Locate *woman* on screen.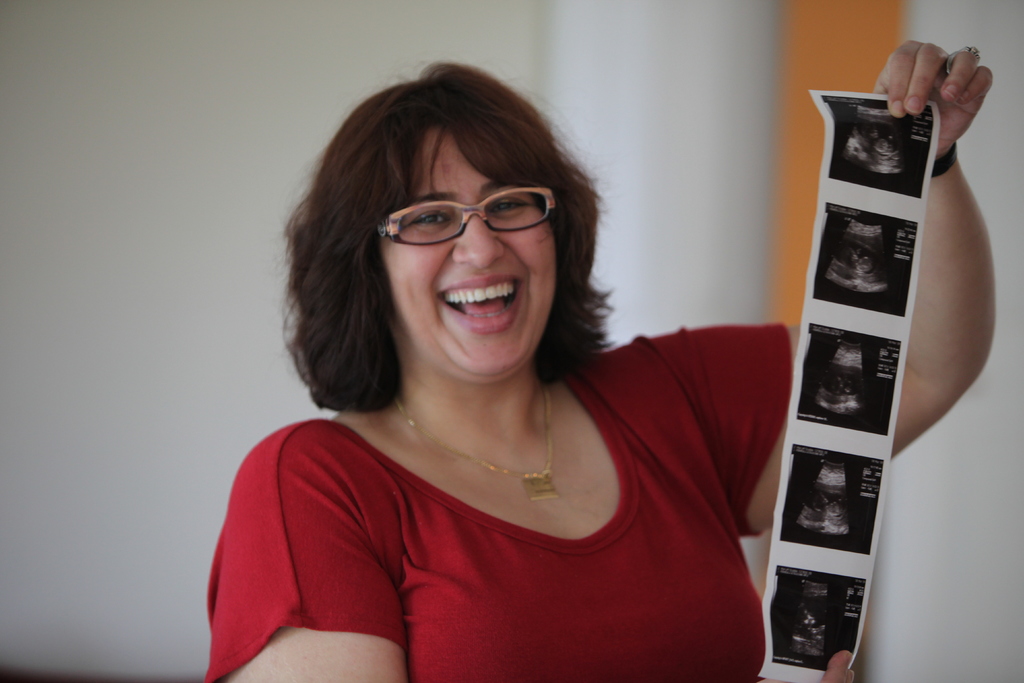
On screen at l=214, t=56, r=1002, b=682.
